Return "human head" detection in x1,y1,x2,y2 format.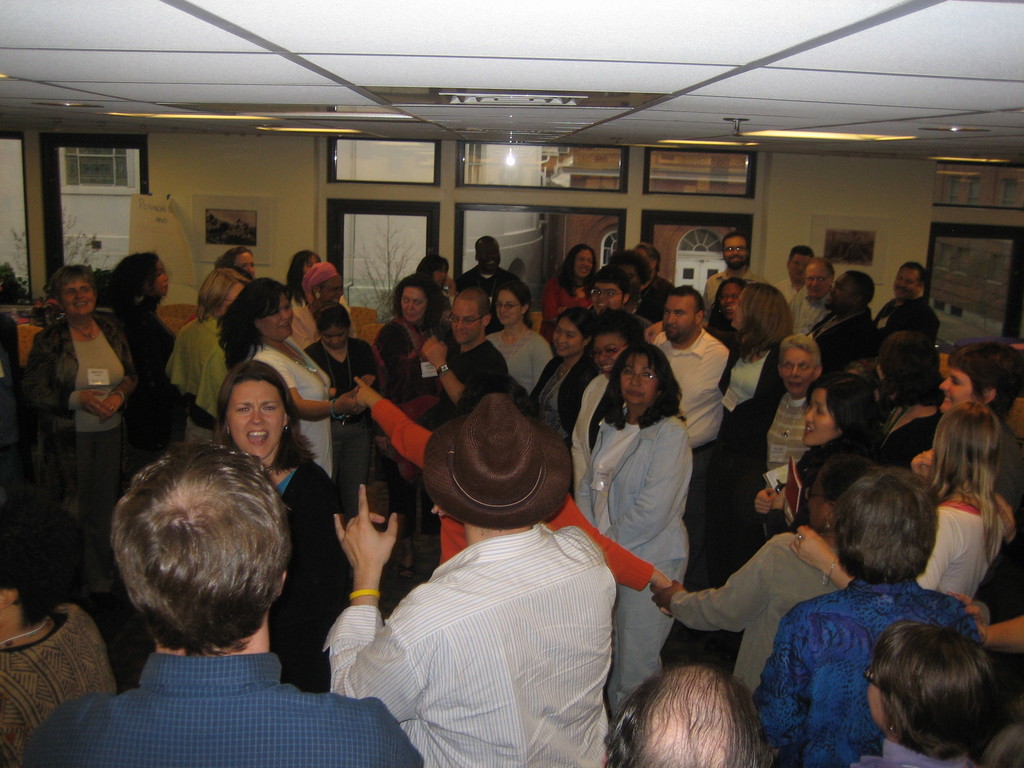
614,252,650,298.
